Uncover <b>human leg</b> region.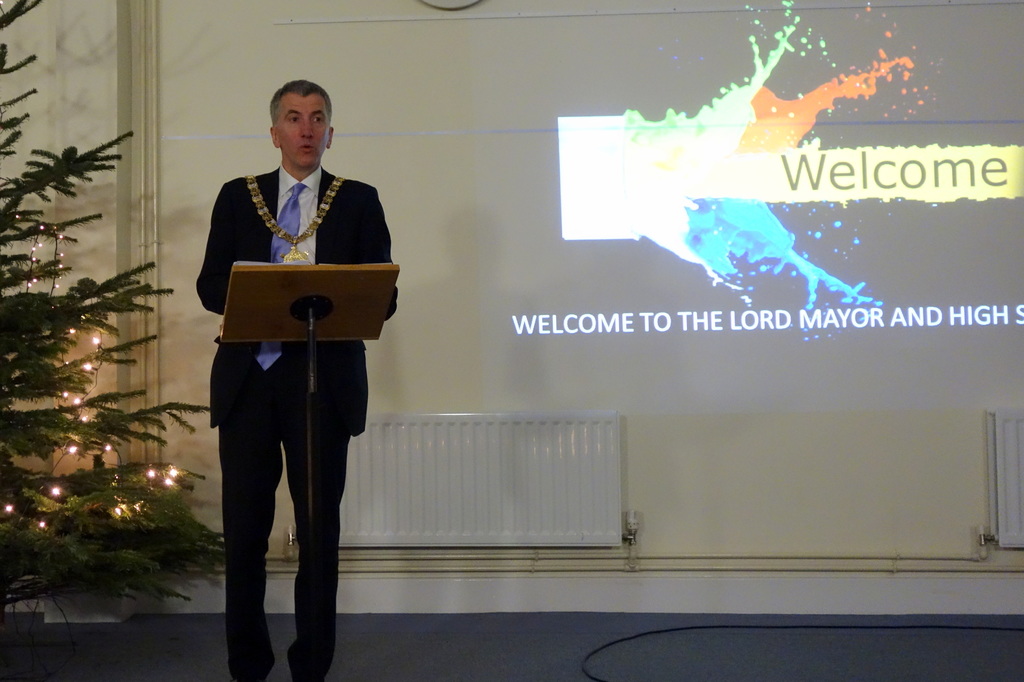
Uncovered: rect(282, 342, 355, 681).
